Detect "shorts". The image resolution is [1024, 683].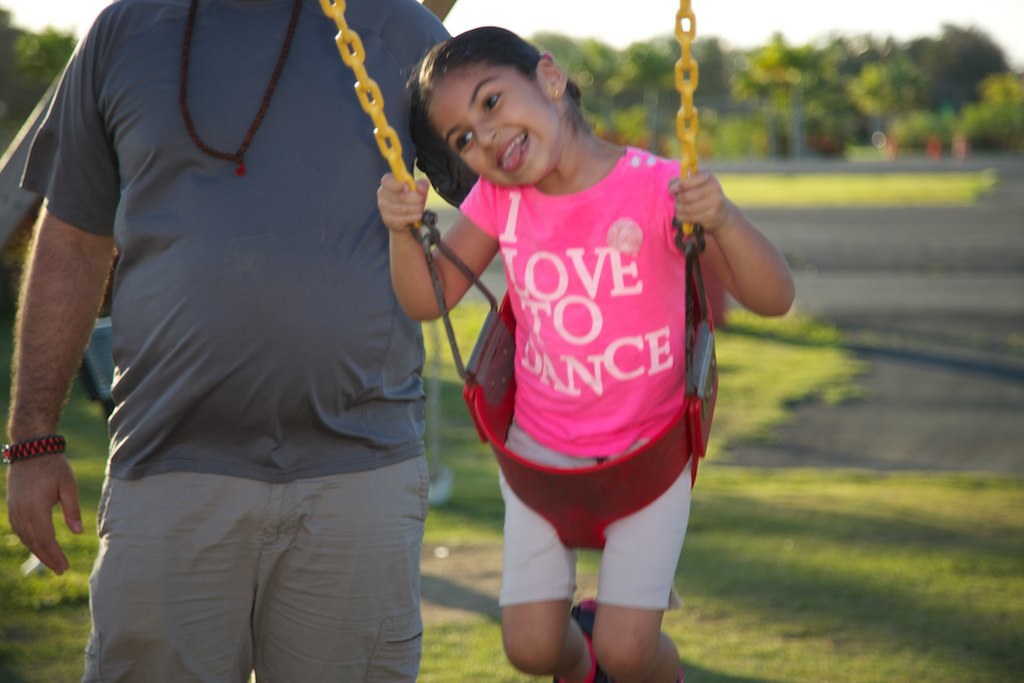
[80,456,430,682].
